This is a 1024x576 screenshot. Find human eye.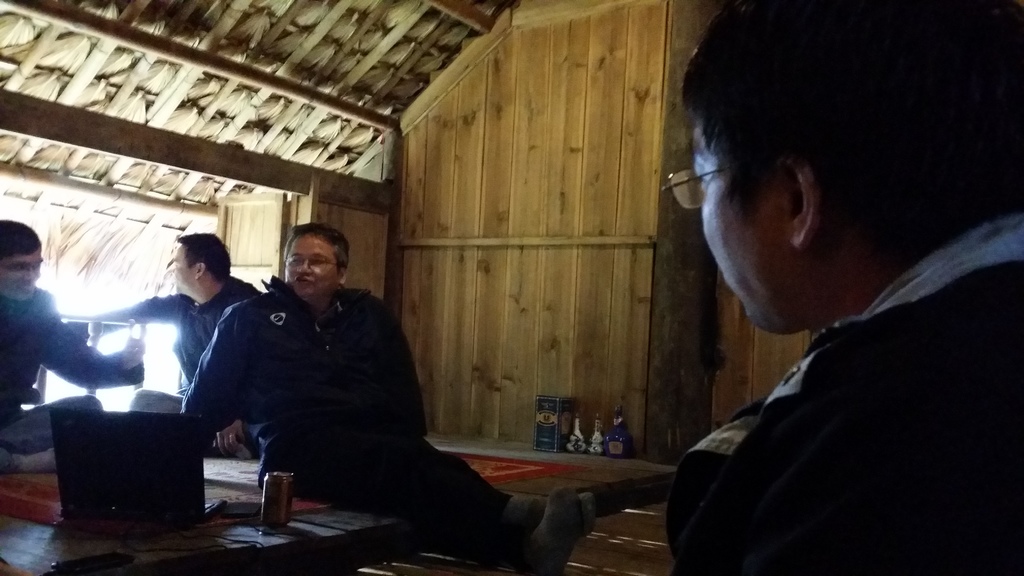
Bounding box: l=312, t=254, r=326, b=267.
